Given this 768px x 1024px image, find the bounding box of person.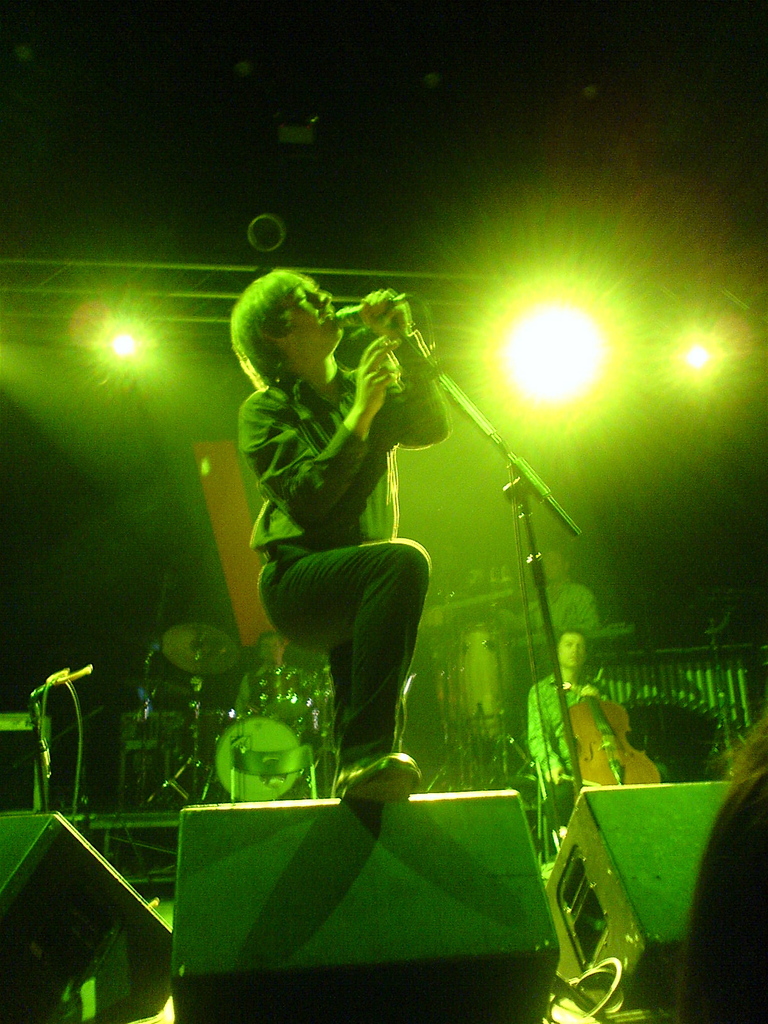
bbox=(686, 736, 767, 1023).
